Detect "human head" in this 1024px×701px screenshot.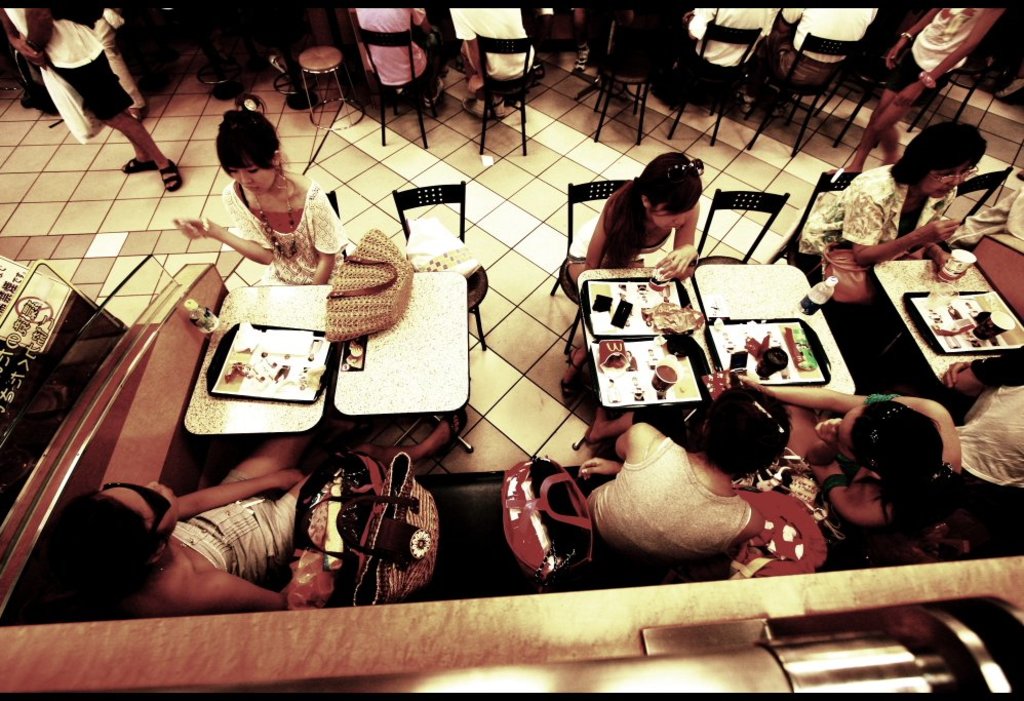
Detection: l=618, t=154, r=706, b=230.
